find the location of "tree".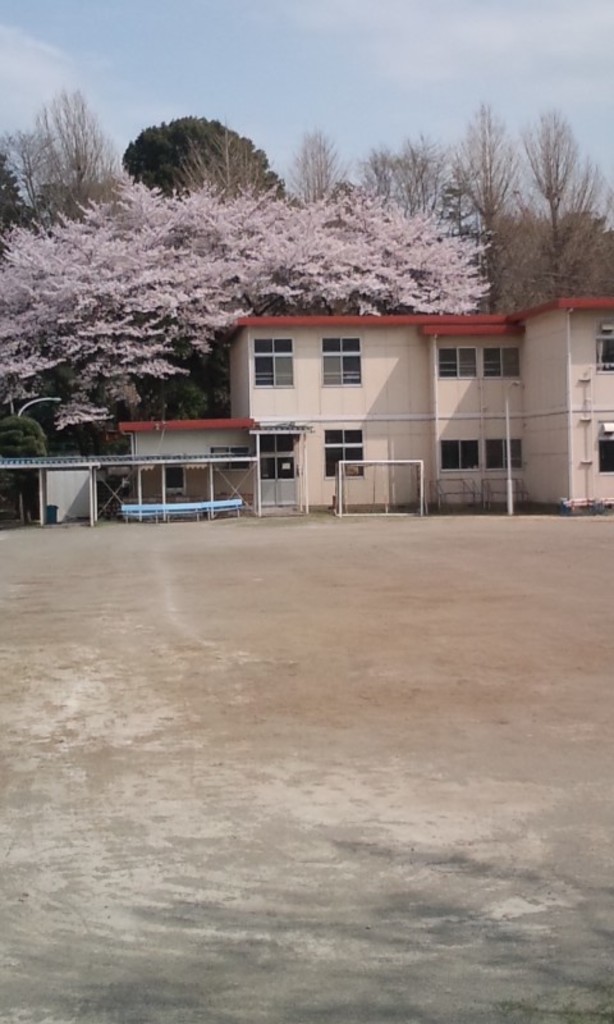
Location: bbox=(120, 110, 285, 206).
